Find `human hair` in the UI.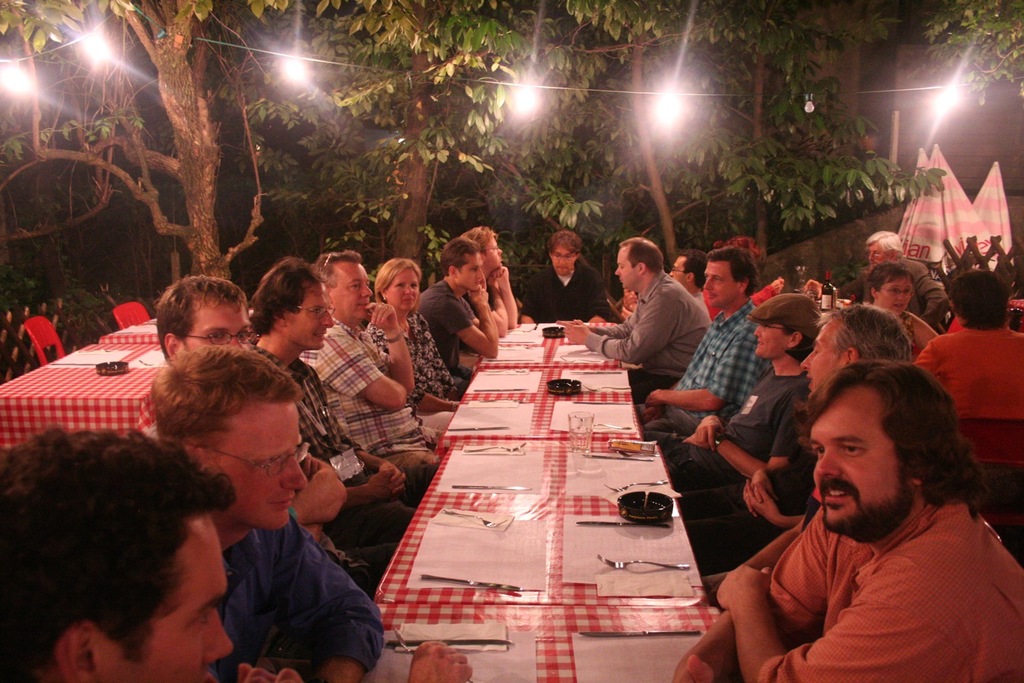
UI element at left=943, top=269, right=1001, bottom=330.
